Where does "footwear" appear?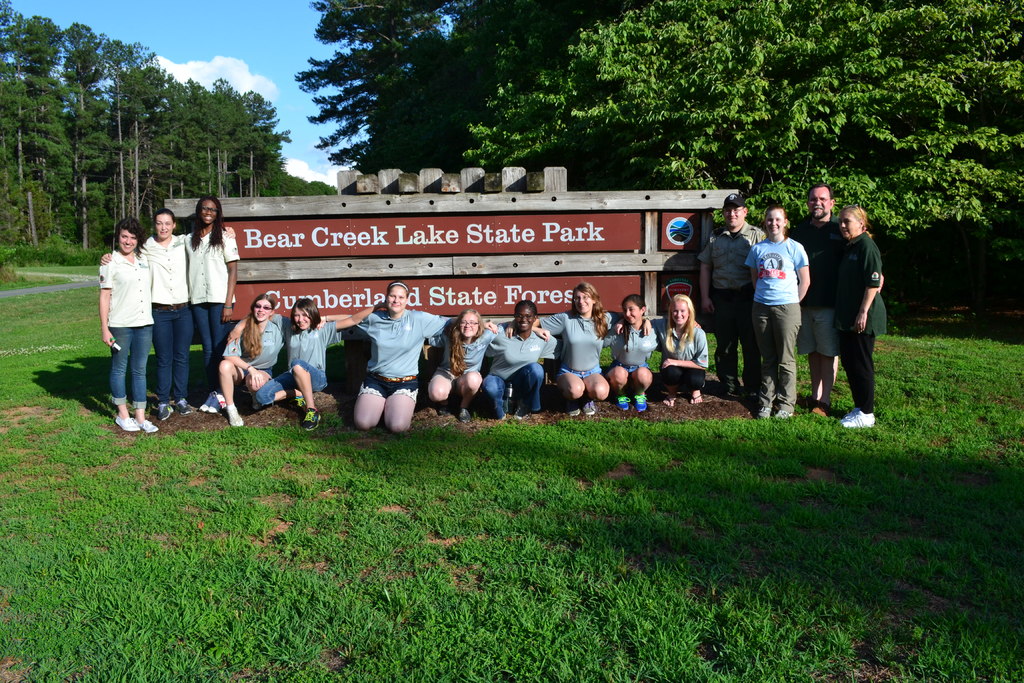
Appears at x1=458 y1=407 x2=479 y2=425.
